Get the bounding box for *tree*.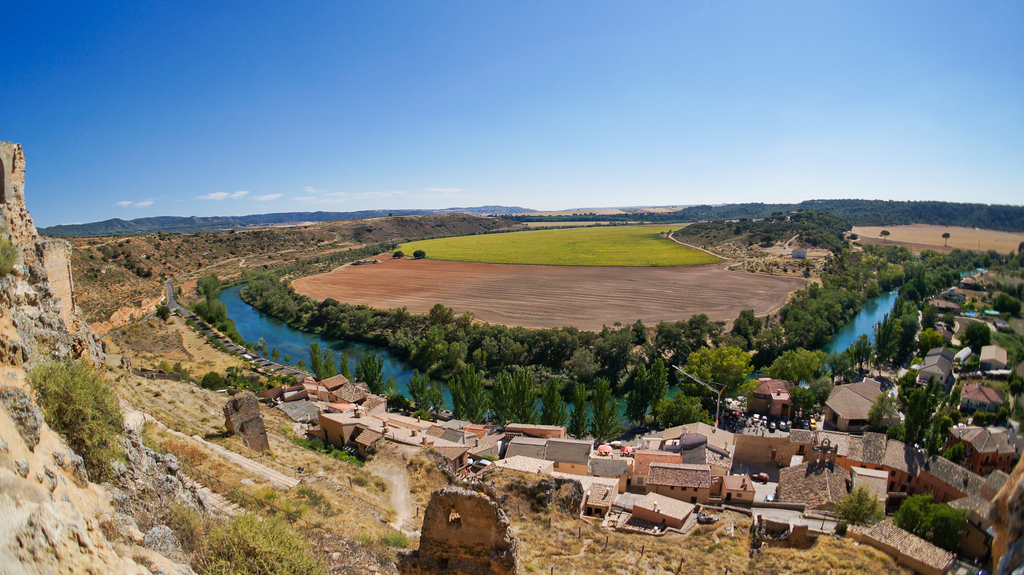
bbox=[865, 388, 892, 436].
